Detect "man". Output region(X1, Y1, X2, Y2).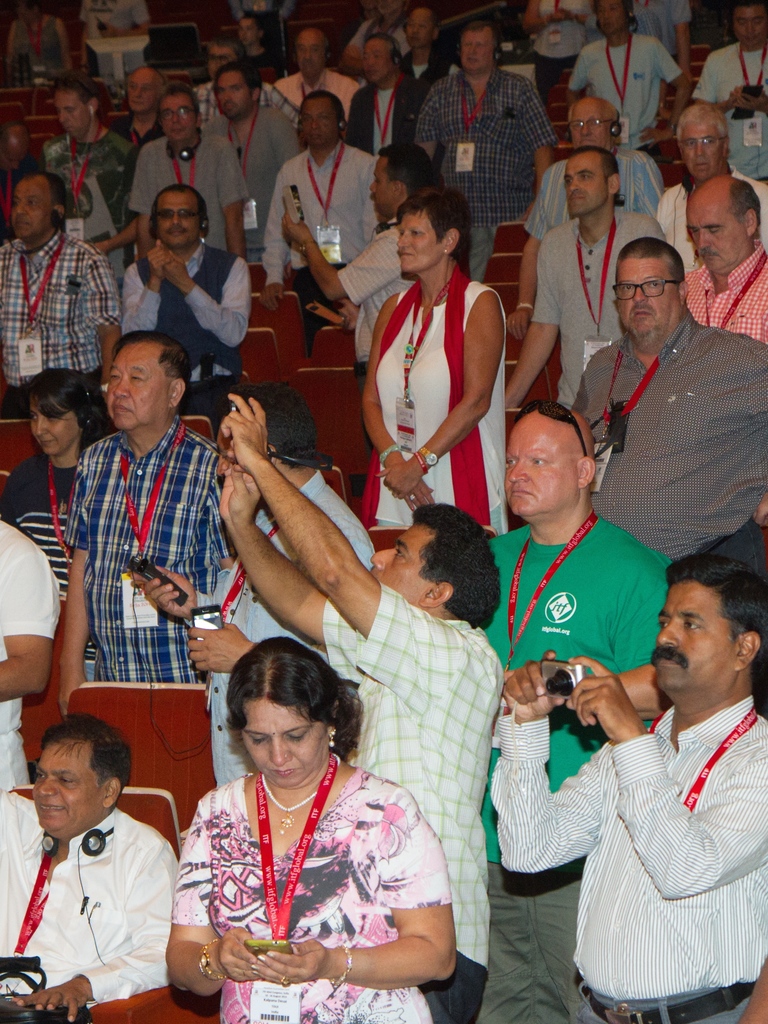
region(0, 716, 177, 1023).
